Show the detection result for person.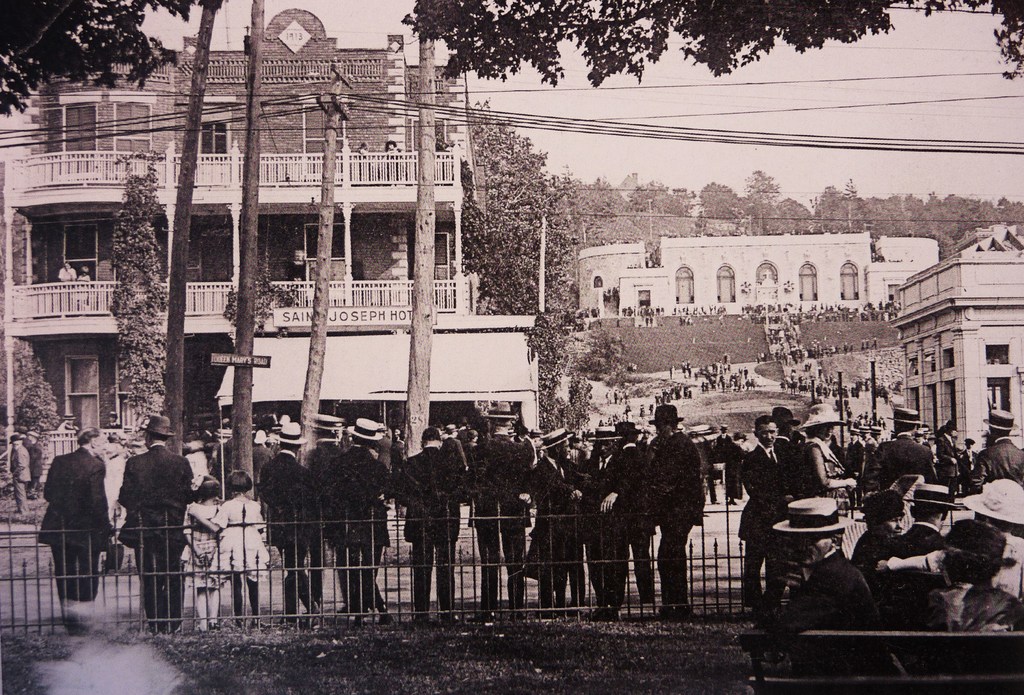
box(358, 135, 371, 182).
